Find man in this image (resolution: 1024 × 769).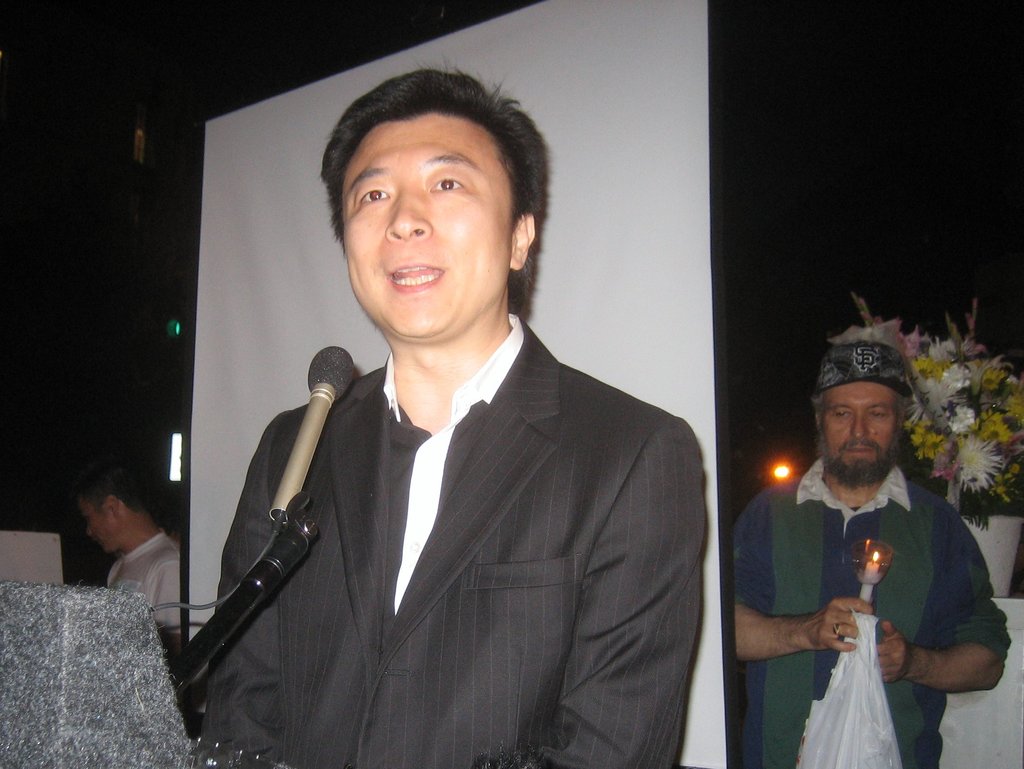
select_region(739, 352, 1002, 747).
